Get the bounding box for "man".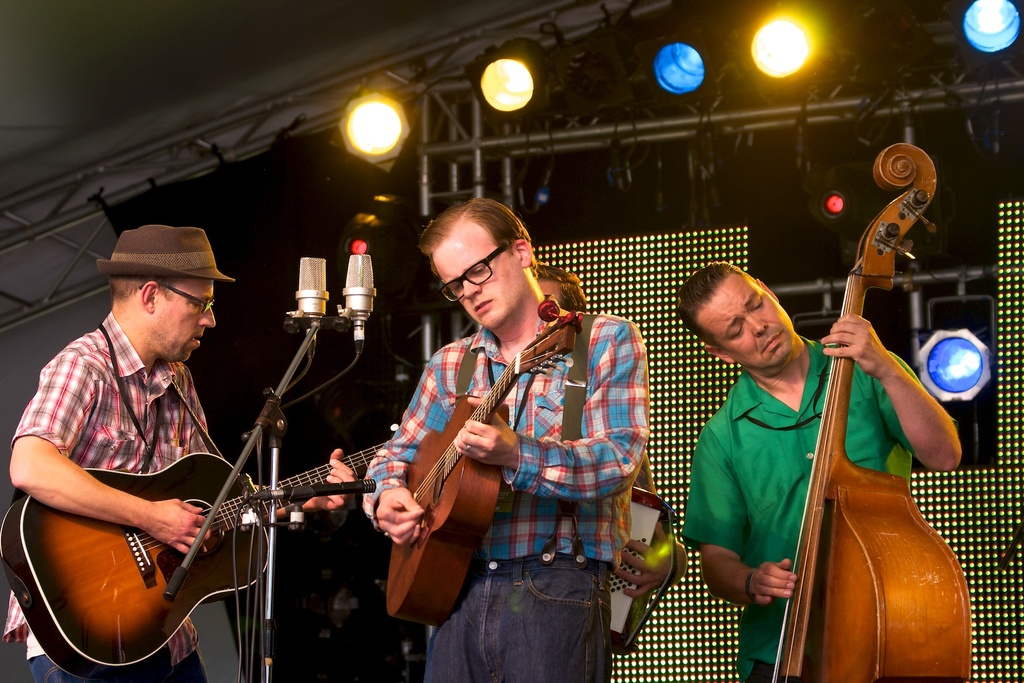
x1=525 y1=256 x2=685 y2=607.
